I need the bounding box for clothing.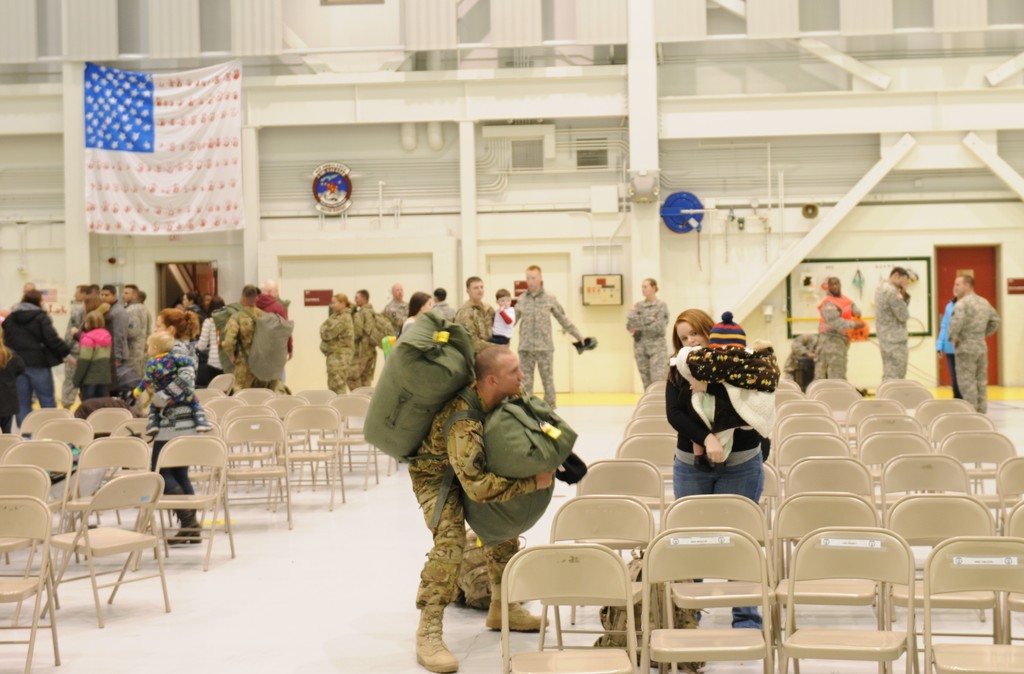
Here it is: select_region(431, 296, 456, 325).
